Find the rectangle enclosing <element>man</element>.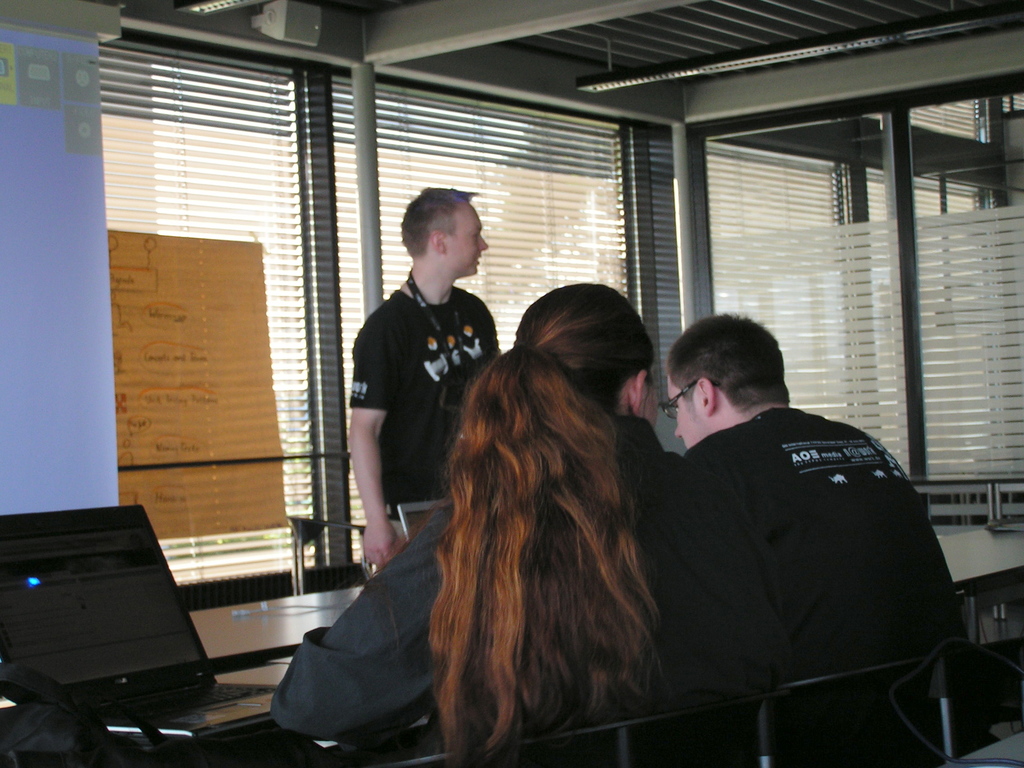
pyautogui.locateOnScreen(579, 300, 964, 749).
